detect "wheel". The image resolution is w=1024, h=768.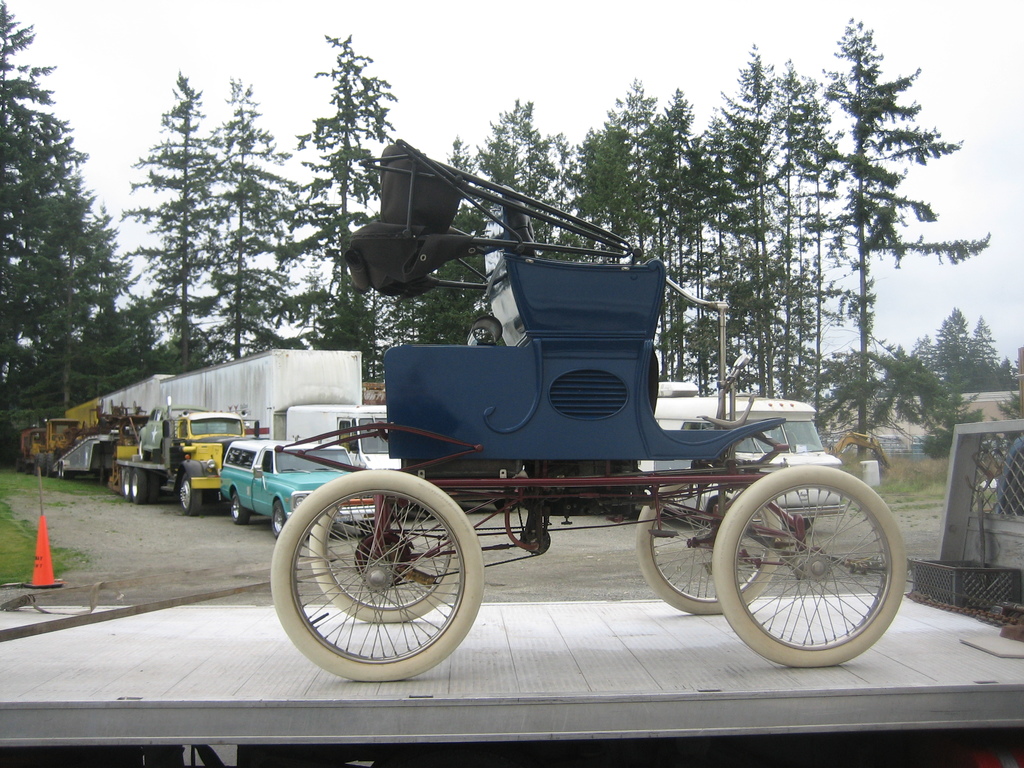
region(232, 495, 252, 527).
